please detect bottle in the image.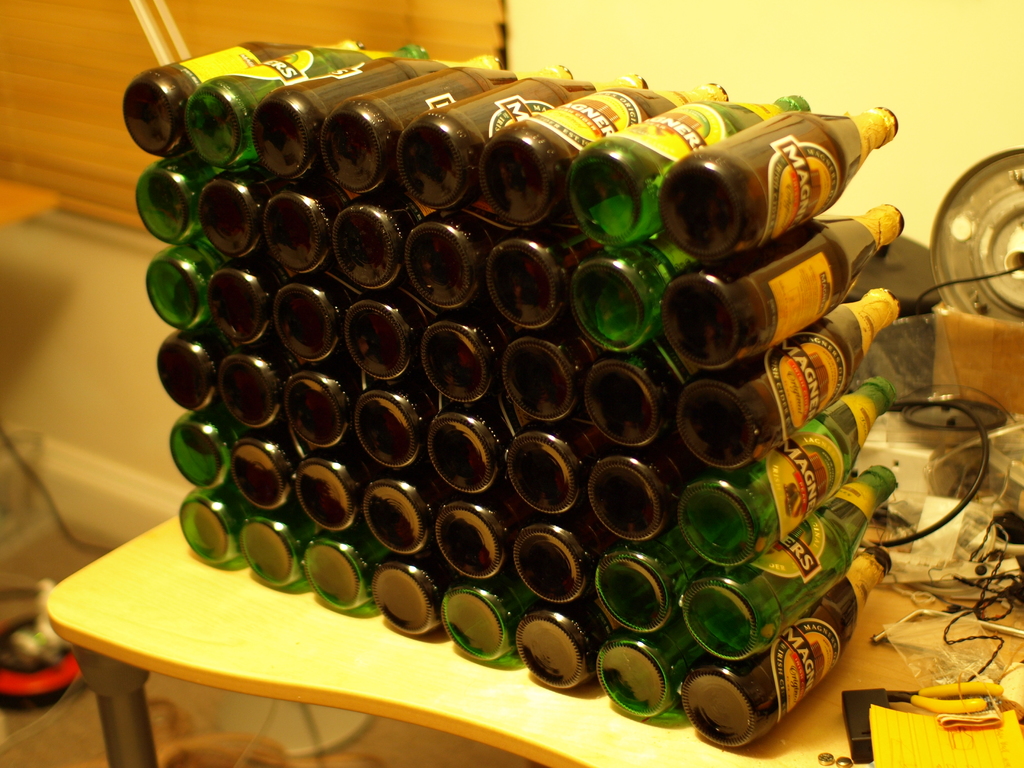
locate(681, 379, 895, 570).
